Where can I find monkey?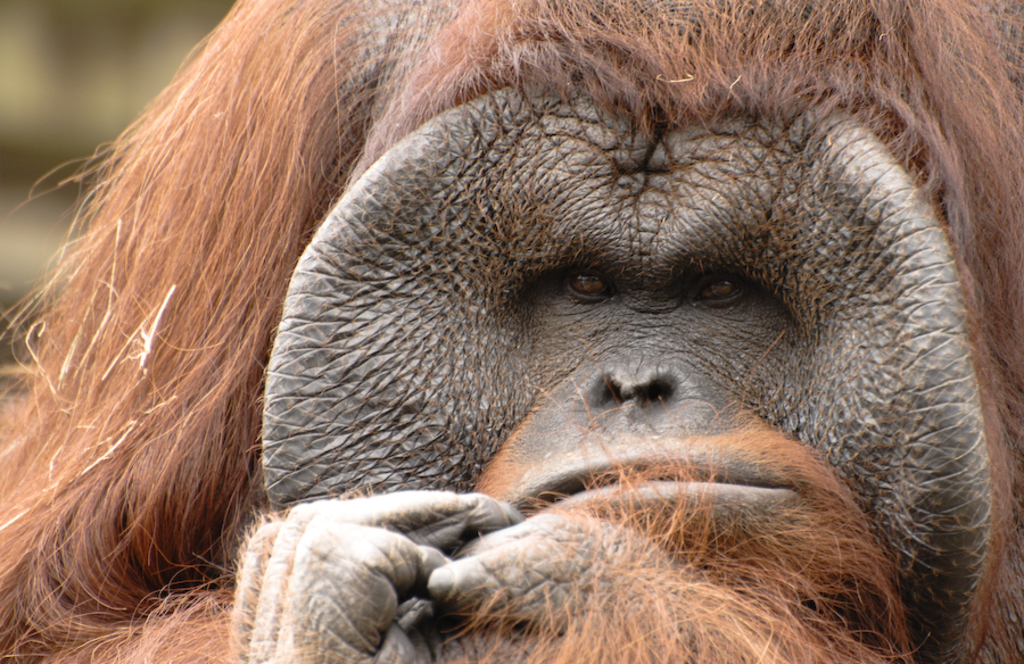
You can find it at bbox=[86, 0, 1023, 663].
